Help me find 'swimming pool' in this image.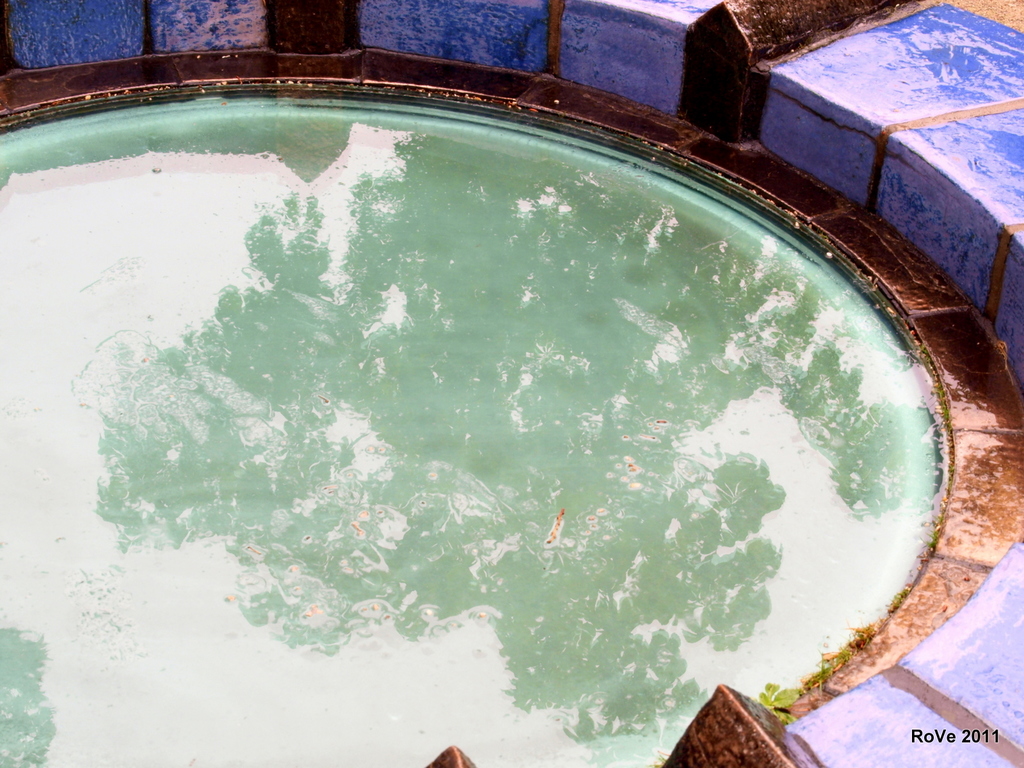
Found it: (73,29,1020,682).
